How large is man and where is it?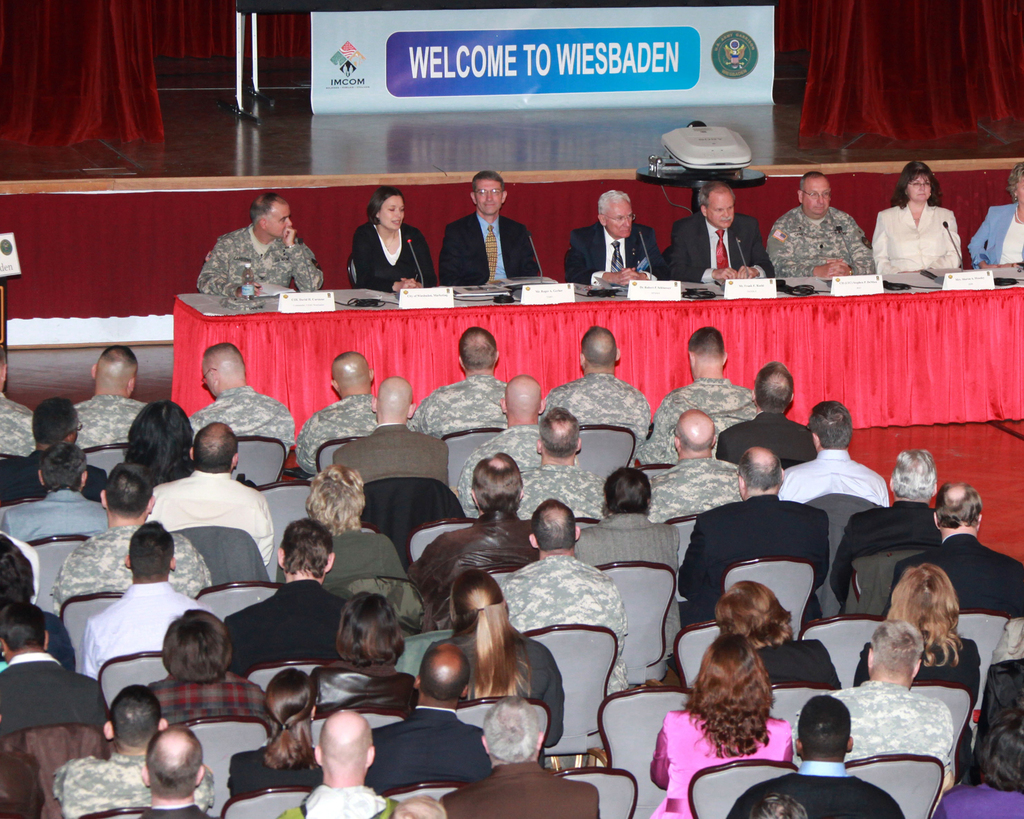
Bounding box: box(646, 409, 742, 523).
